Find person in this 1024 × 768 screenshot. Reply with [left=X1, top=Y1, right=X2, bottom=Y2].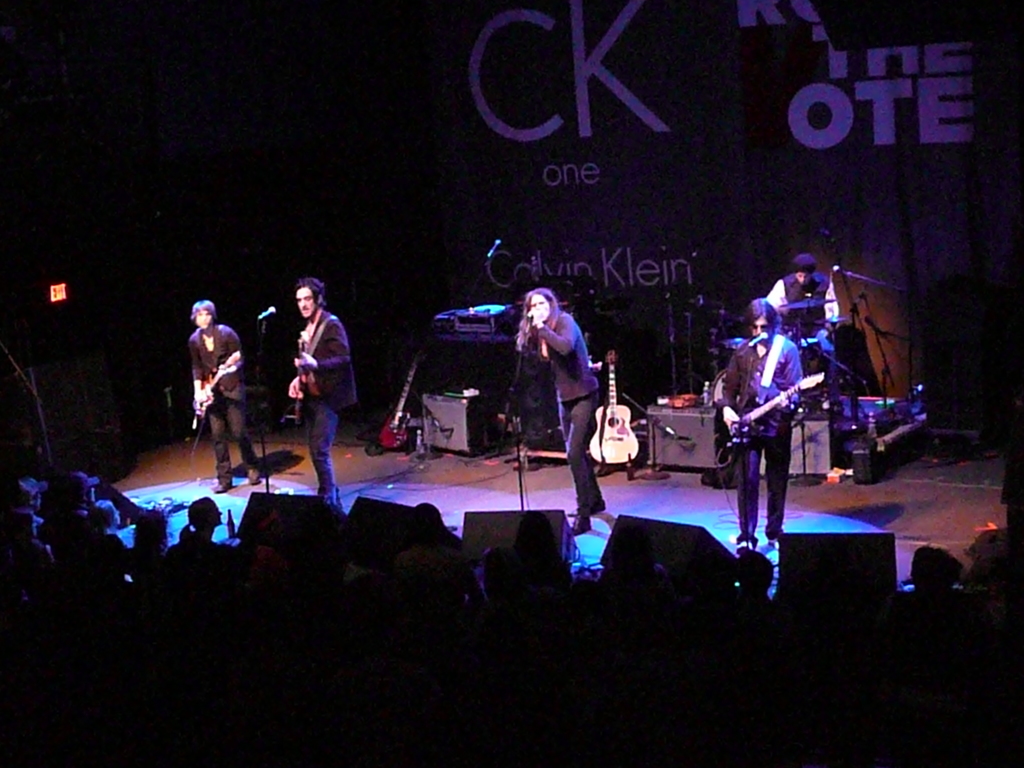
[left=759, top=252, right=845, bottom=331].
